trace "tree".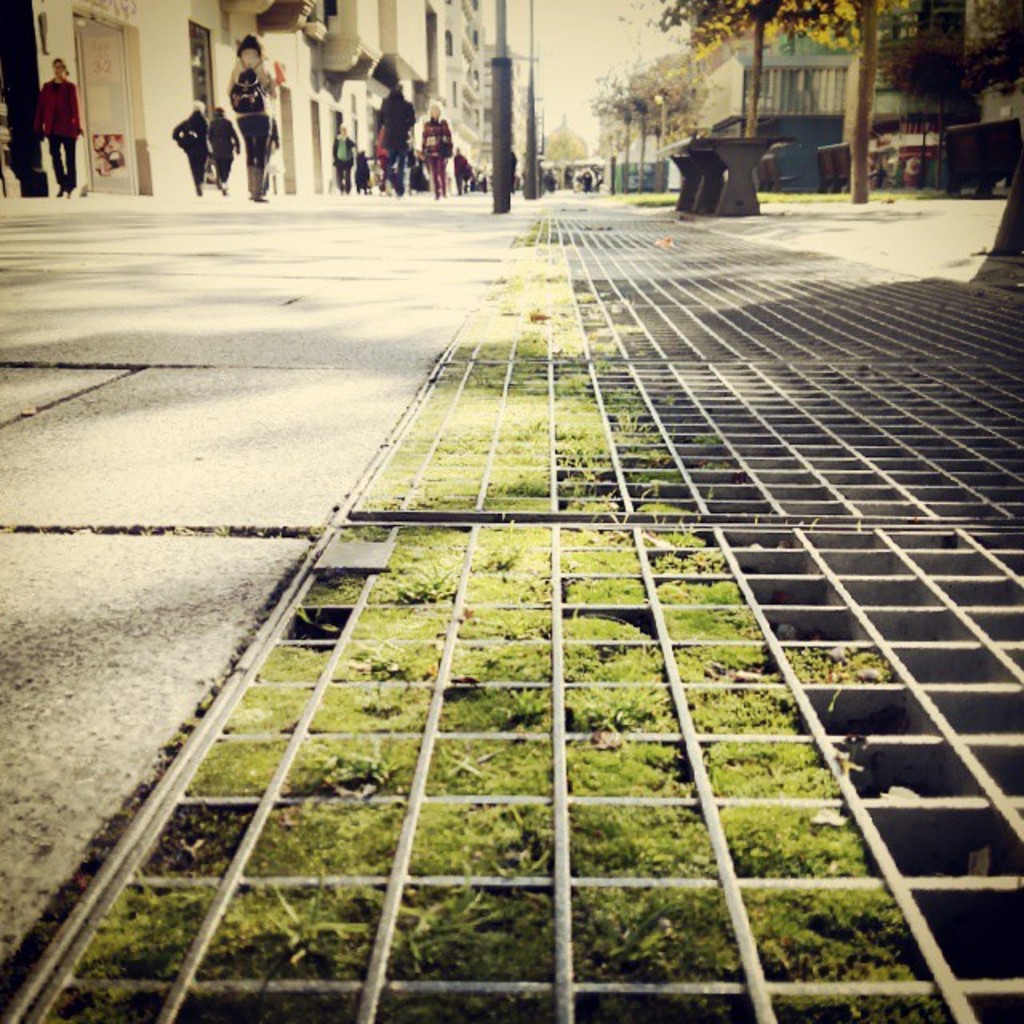
Traced to BBox(645, 0, 1022, 203).
